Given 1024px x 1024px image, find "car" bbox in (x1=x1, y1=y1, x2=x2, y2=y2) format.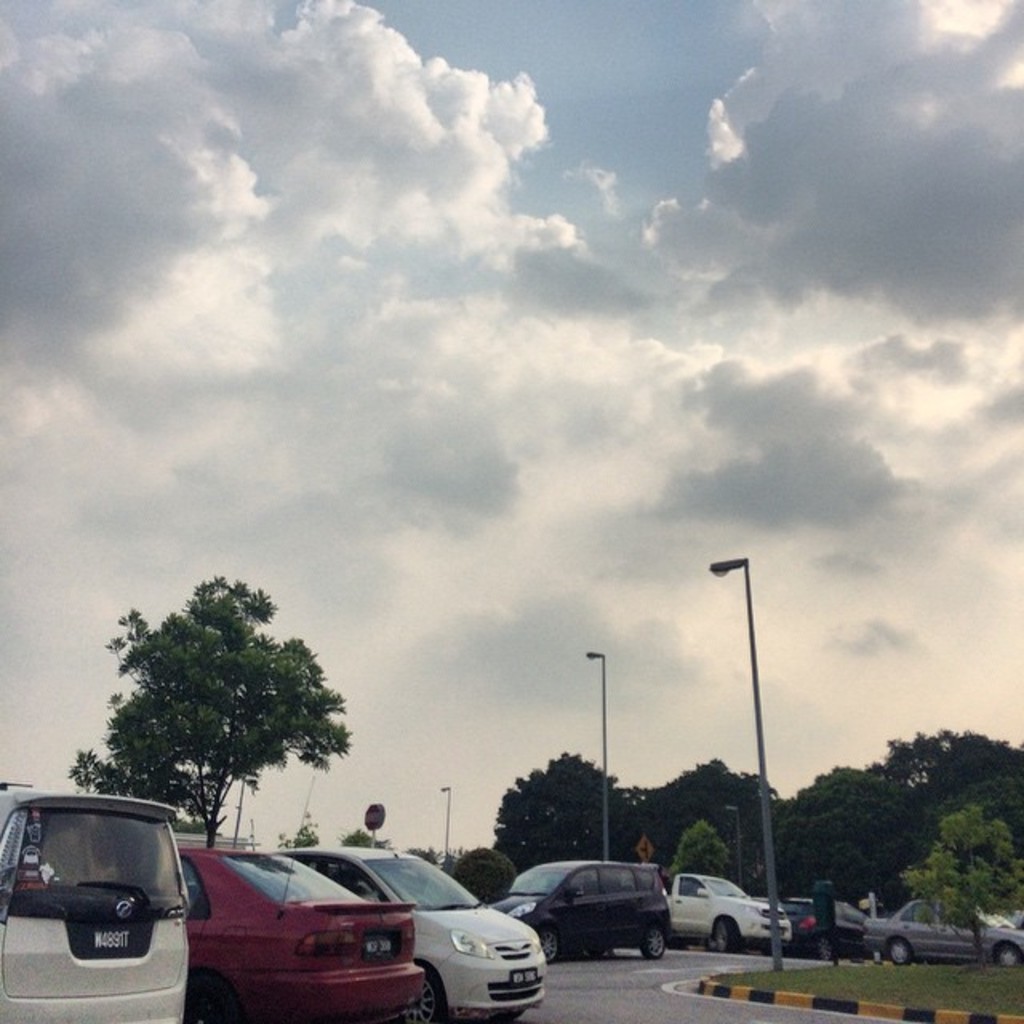
(x1=485, y1=854, x2=669, y2=958).
